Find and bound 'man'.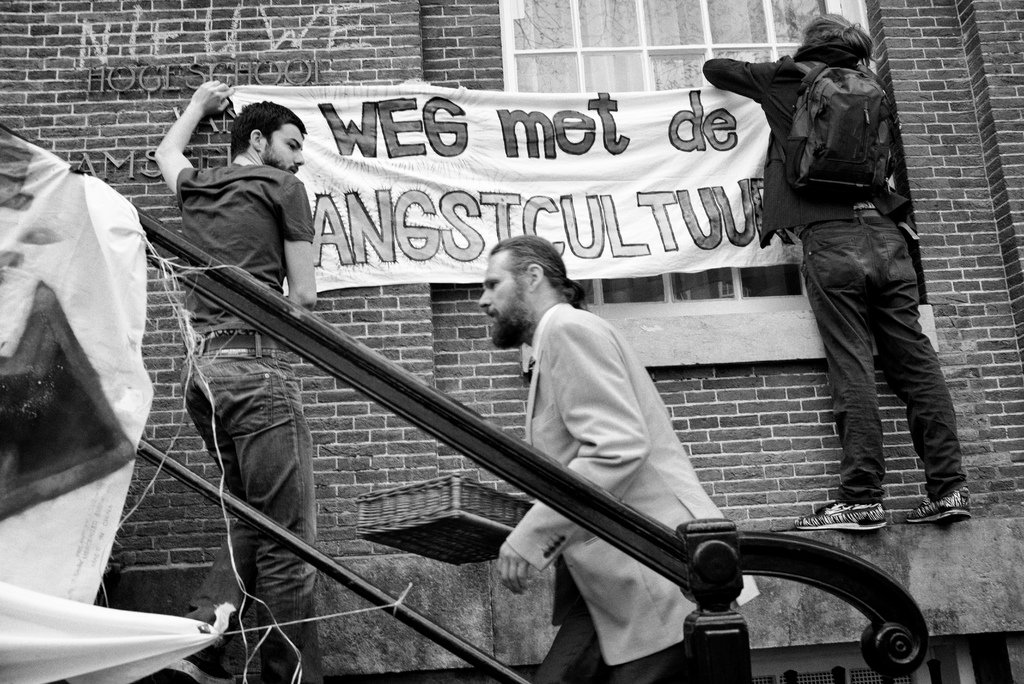
Bound: [454, 248, 764, 602].
